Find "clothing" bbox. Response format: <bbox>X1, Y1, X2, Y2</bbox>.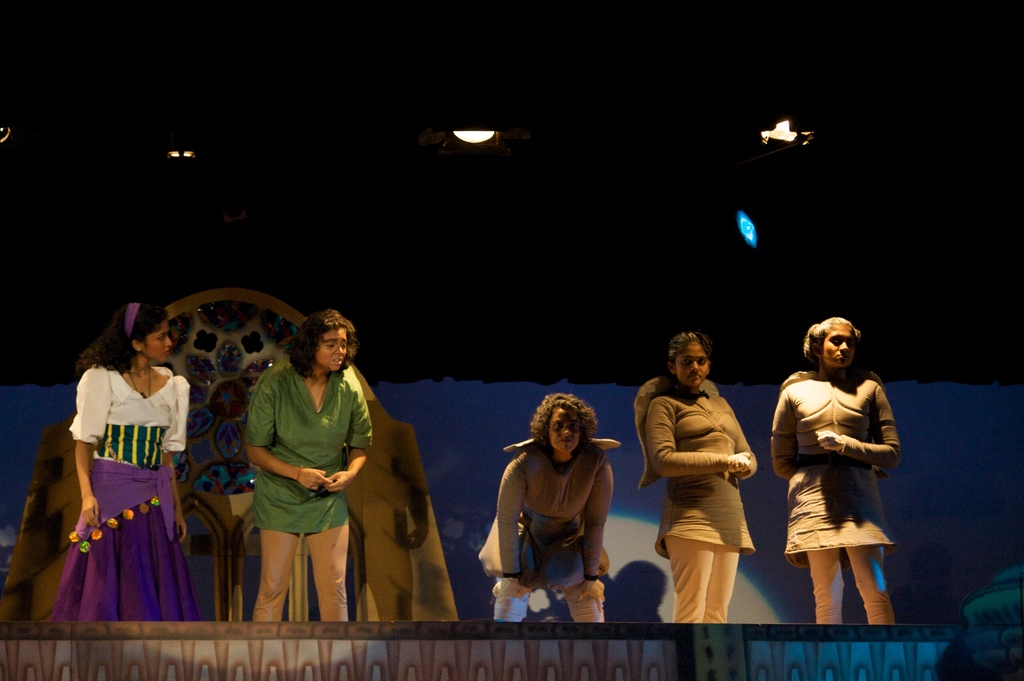
<bbox>49, 376, 200, 611</bbox>.
